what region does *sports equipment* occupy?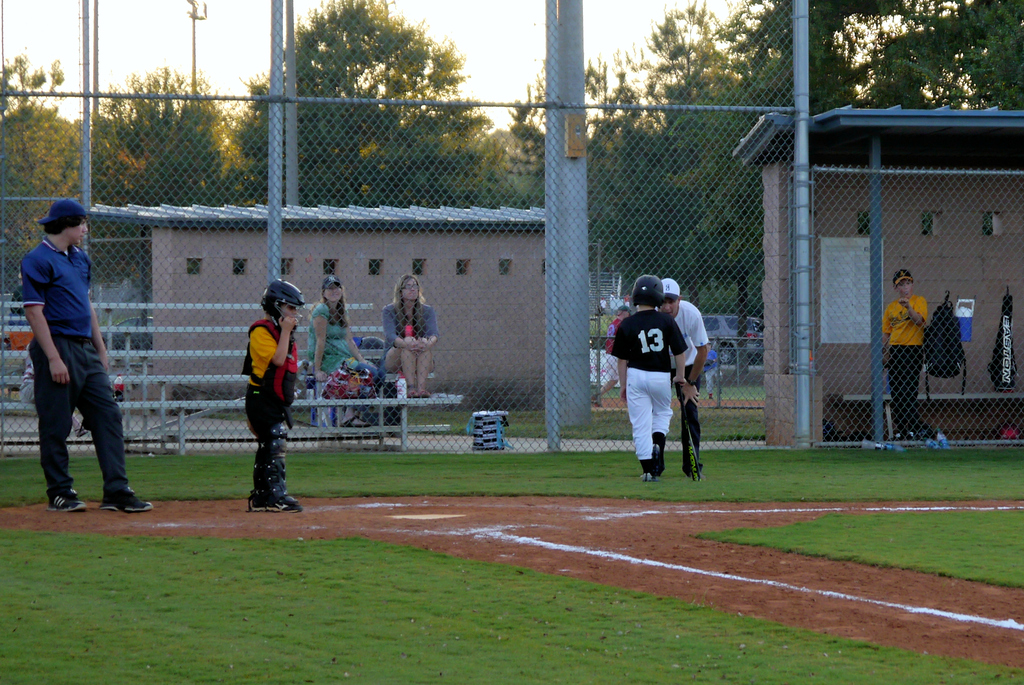
673:384:701:485.
